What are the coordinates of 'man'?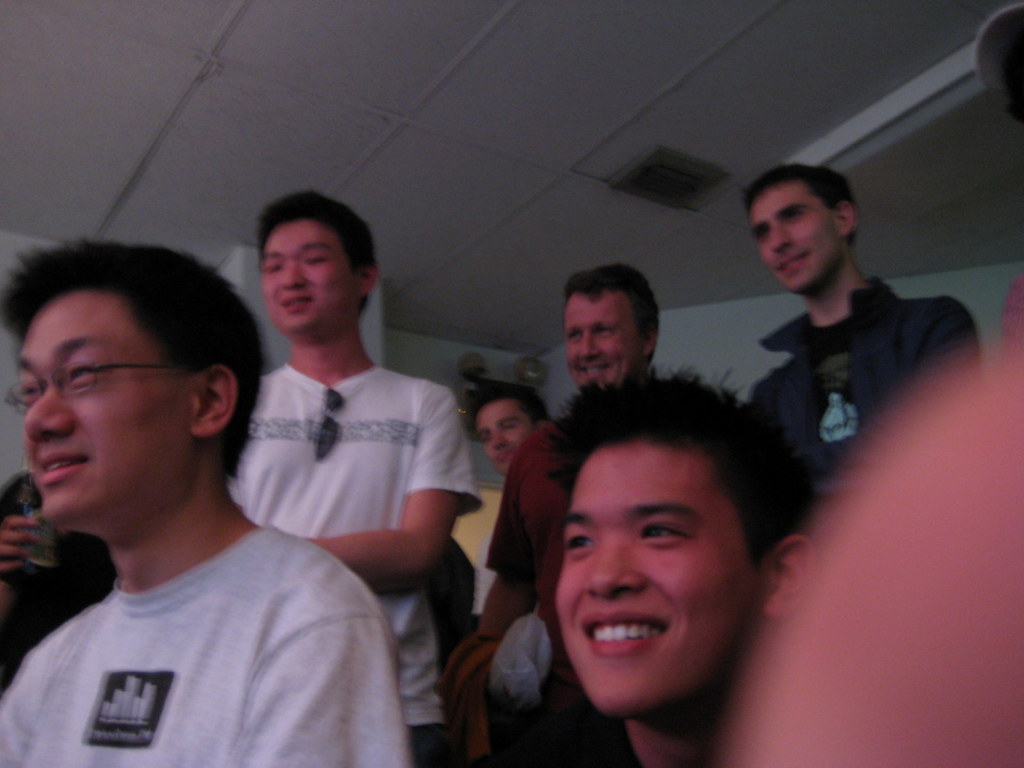
{"x1": 462, "y1": 383, "x2": 554, "y2": 632}.
